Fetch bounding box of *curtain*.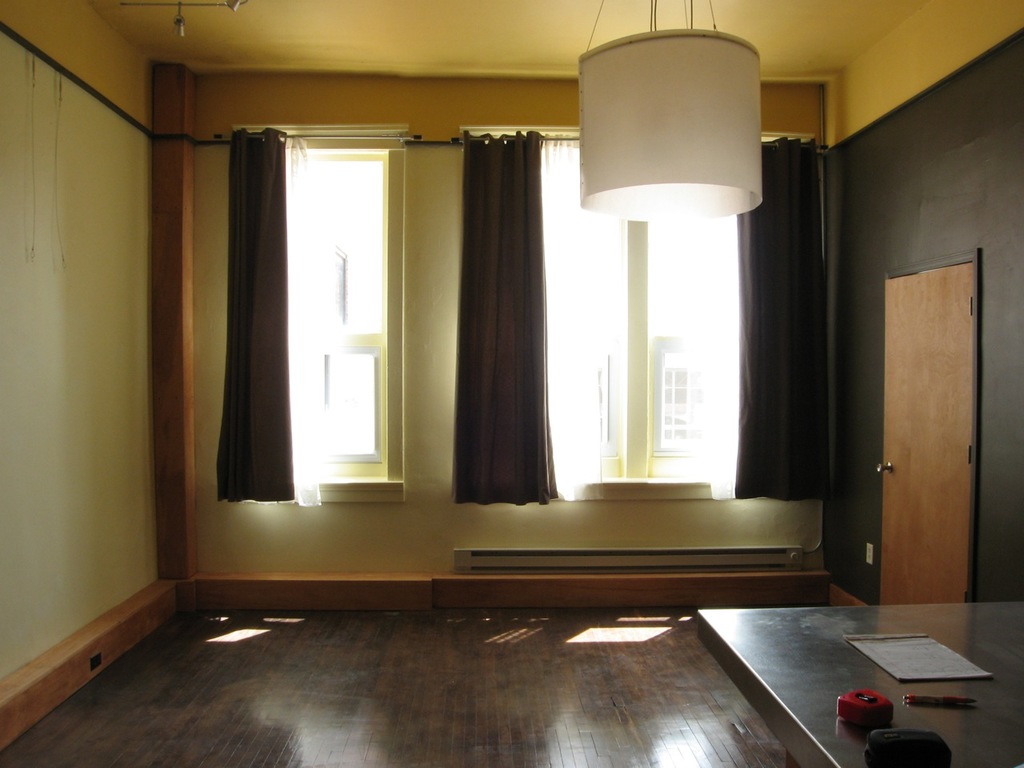
Bbox: <bbox>452, 116, 553, 502</bbox>.
